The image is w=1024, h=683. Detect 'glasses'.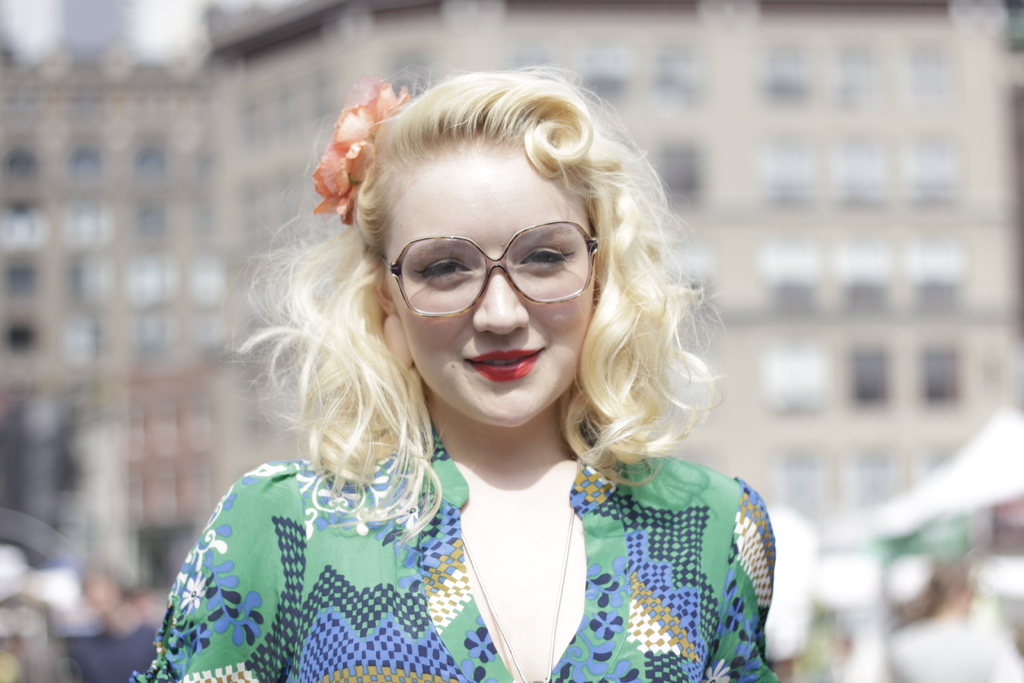
Detection: <bbox>379, 227, 606, 317</bbox>.
